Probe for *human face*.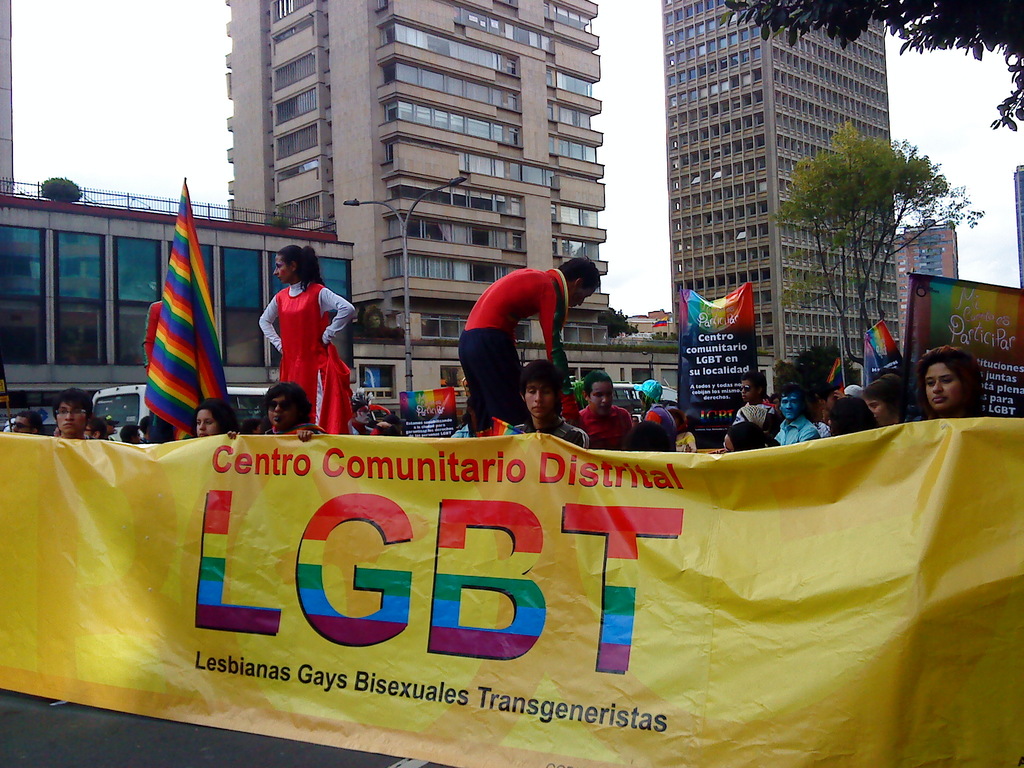
Probe result: x1=923, y1=364, x2=960, y2=408.
